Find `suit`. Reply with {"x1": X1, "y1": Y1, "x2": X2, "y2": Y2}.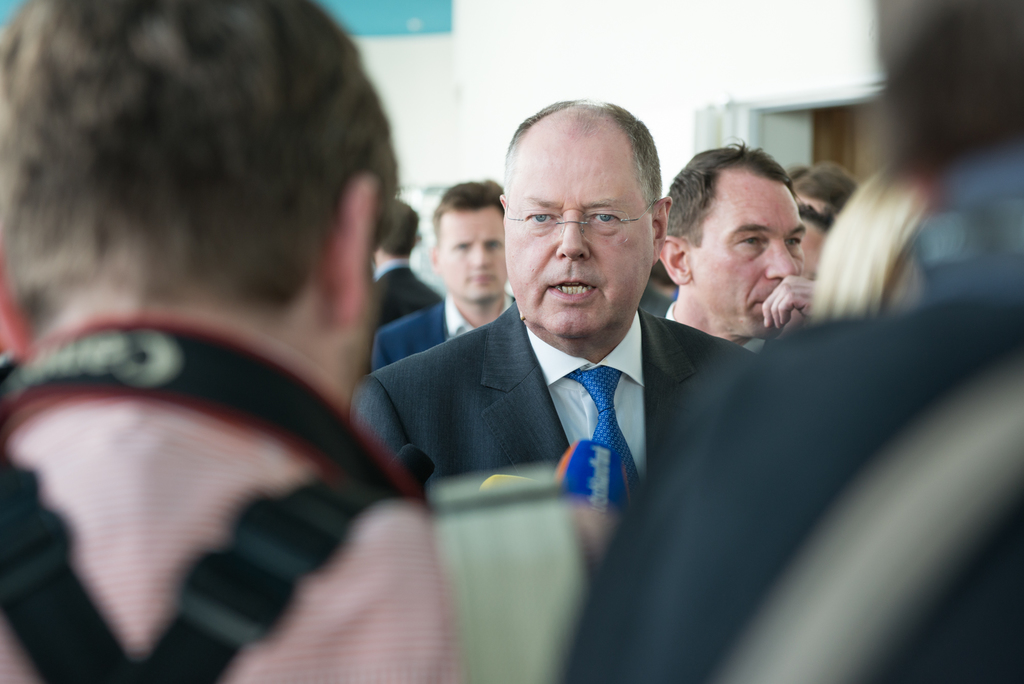
{"x1": 368, "y1": 295, "x2": 520, "y2": 375}.
